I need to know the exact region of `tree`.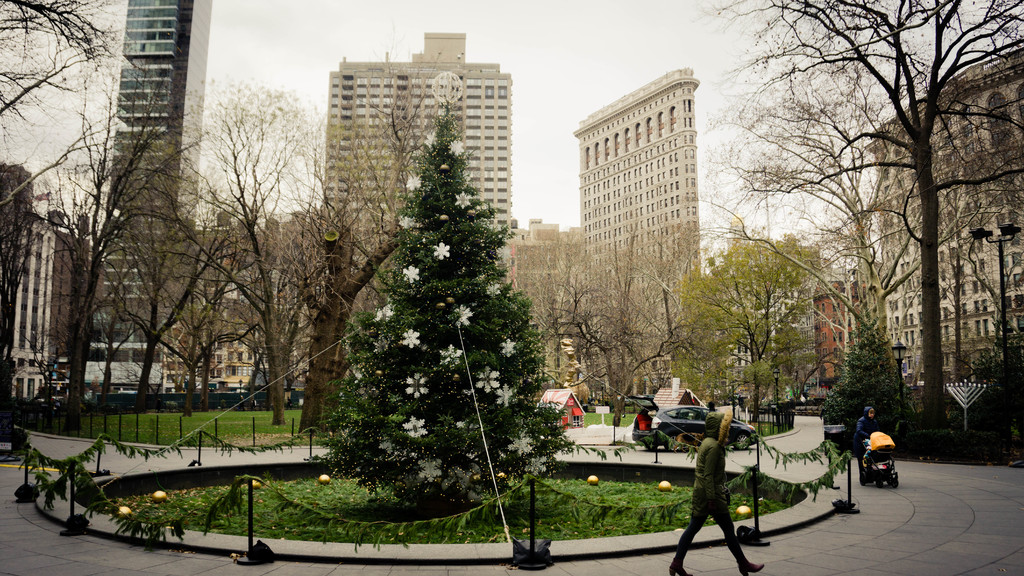
Region: crop(4, 97, 278, 467).
